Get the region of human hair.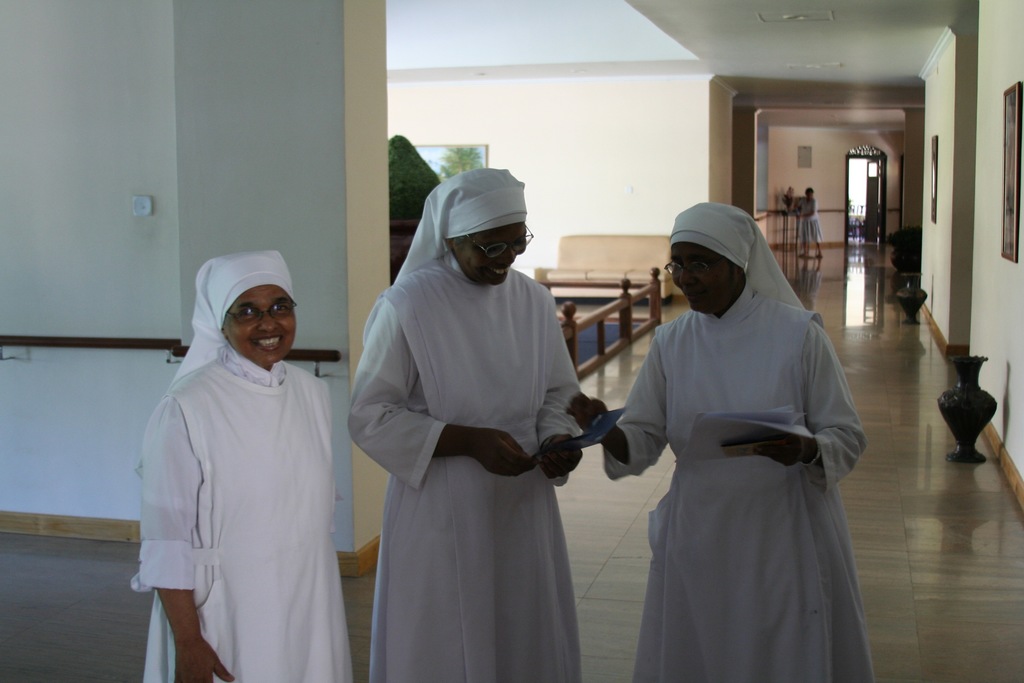
BBox(805, 187, 811, 193).
